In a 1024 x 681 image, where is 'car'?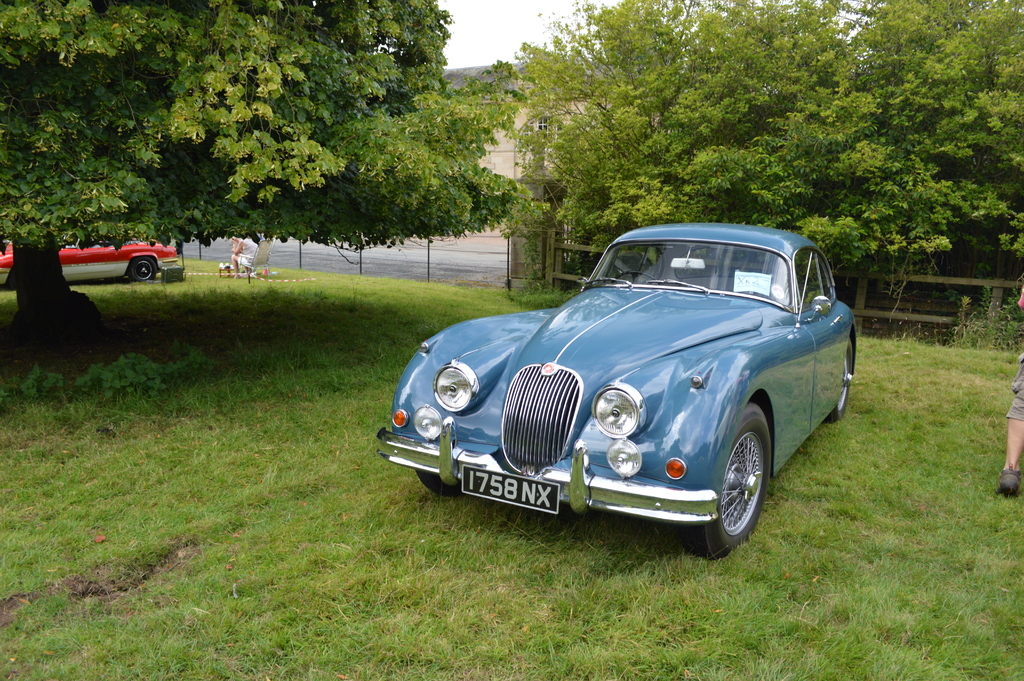
[x1=376, y1=222, x2=857, y2=559].
